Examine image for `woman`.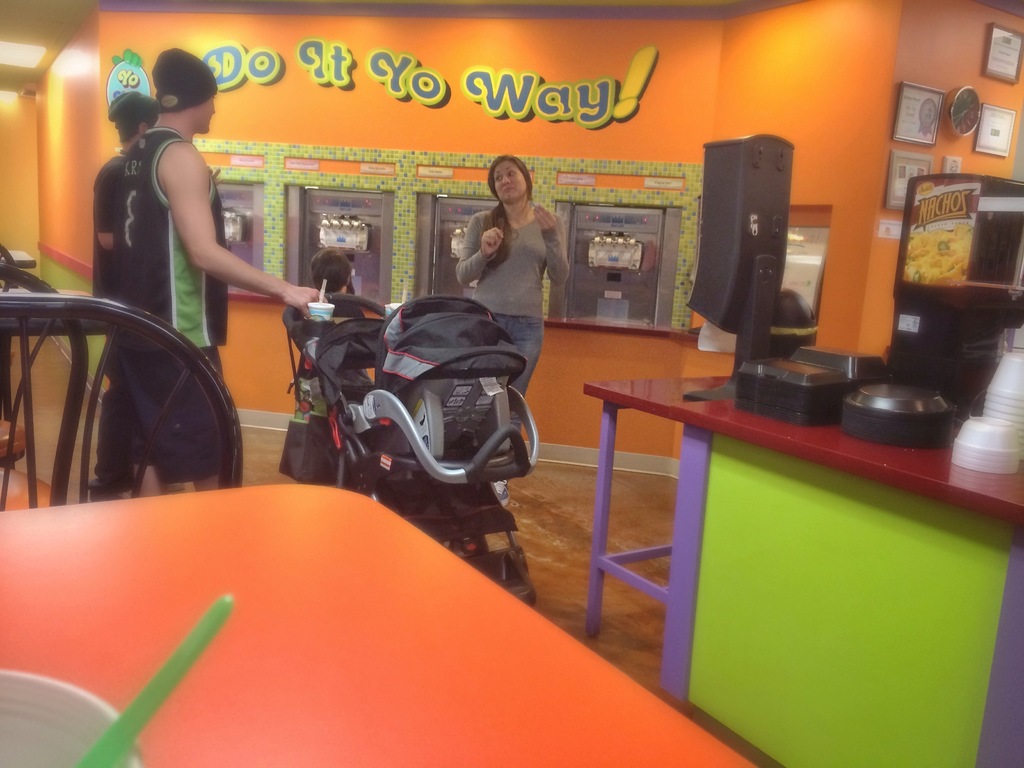
Examination result: bbox=[460, 155, 567, 388].
